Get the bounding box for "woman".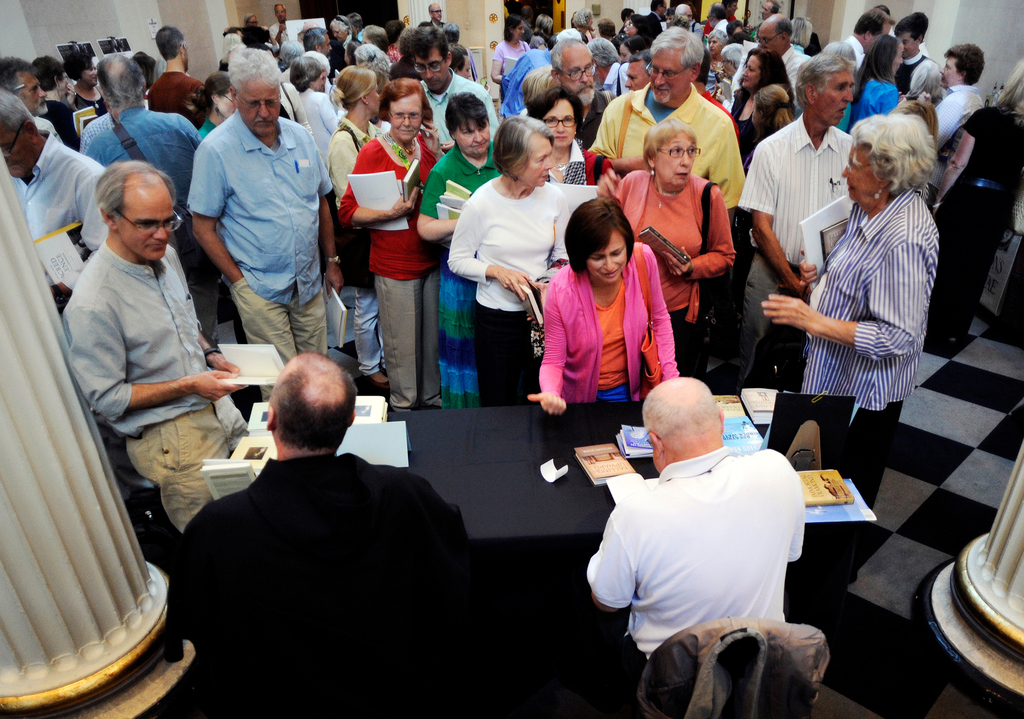
detection(61, 49, 102, 117).
